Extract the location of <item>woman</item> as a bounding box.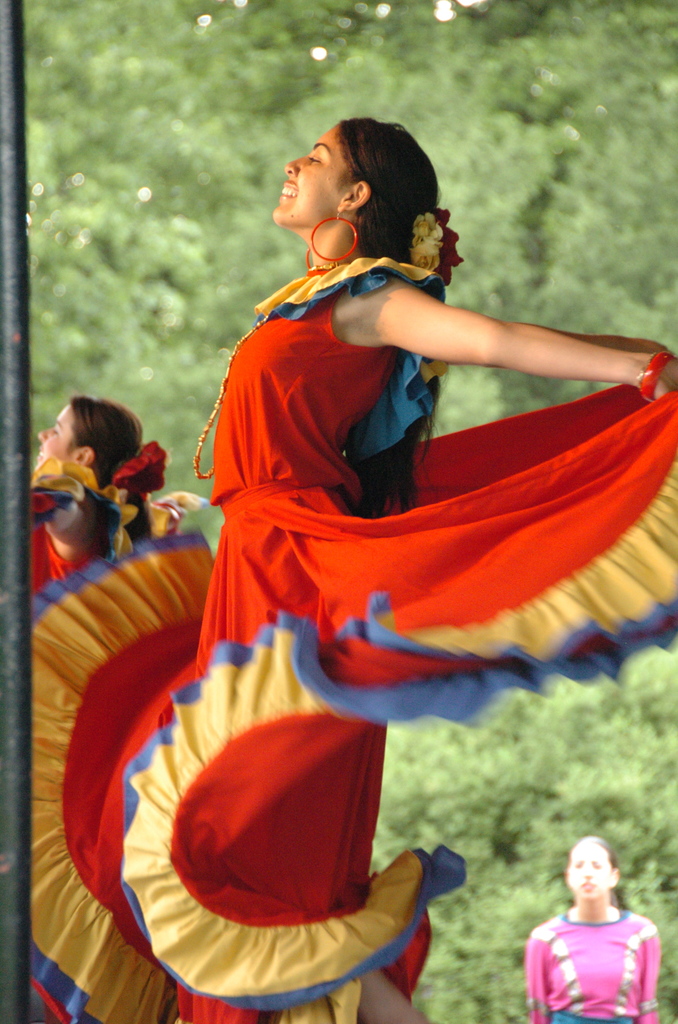
<region>31, 394, 216, 1023</region>.
